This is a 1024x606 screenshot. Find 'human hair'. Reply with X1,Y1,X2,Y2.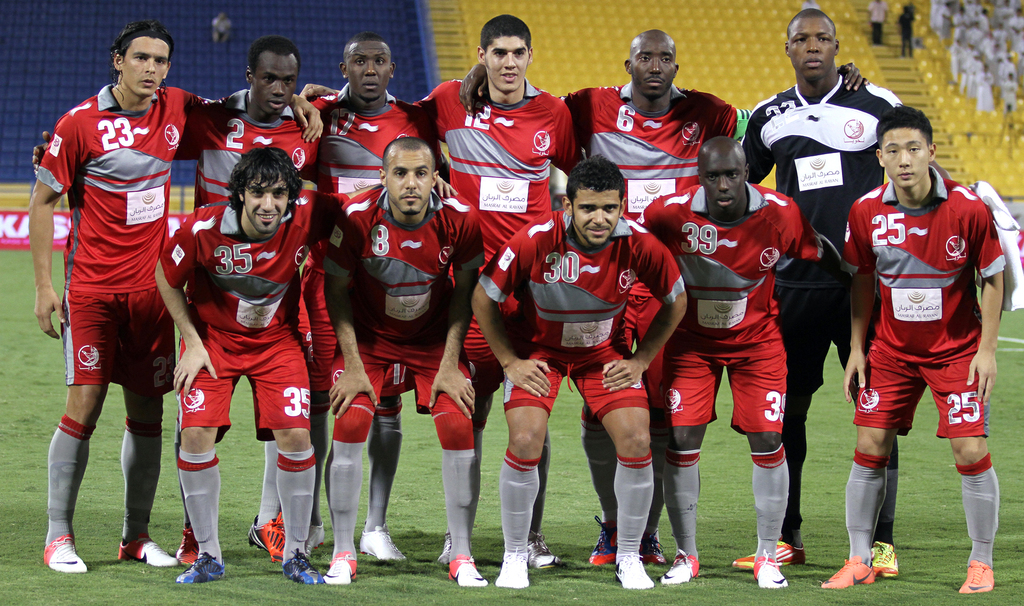
874,99,934,150.
